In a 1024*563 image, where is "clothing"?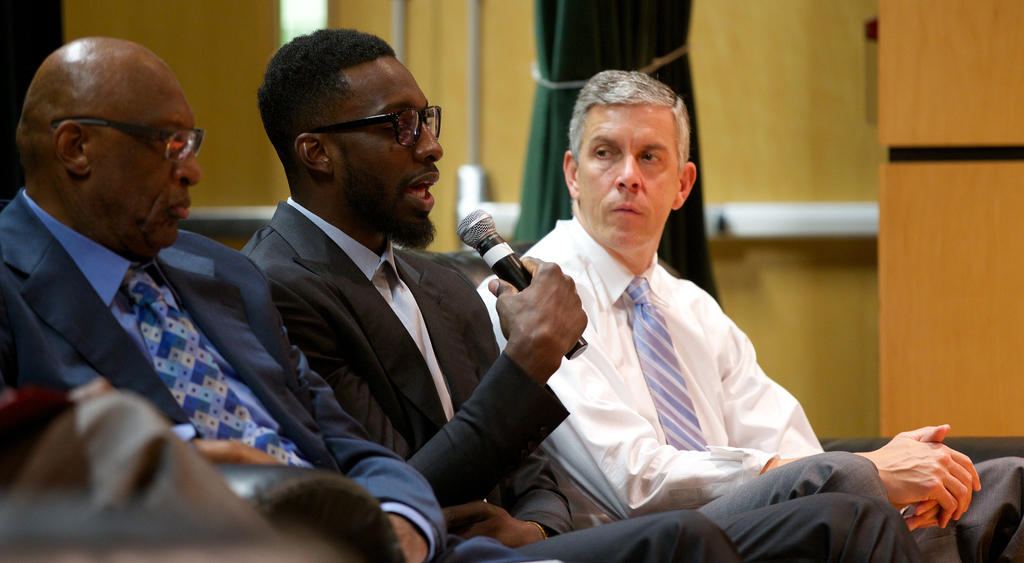
Rect(0, 182, 740, 562).
